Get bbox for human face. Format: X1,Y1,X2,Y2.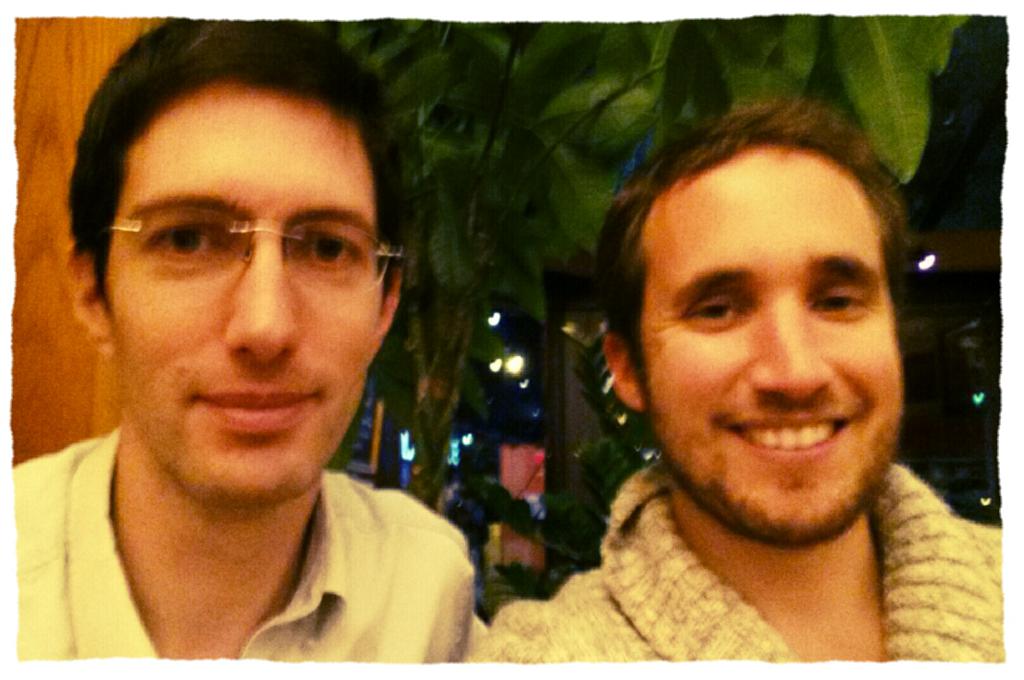
101,103,383,510.
